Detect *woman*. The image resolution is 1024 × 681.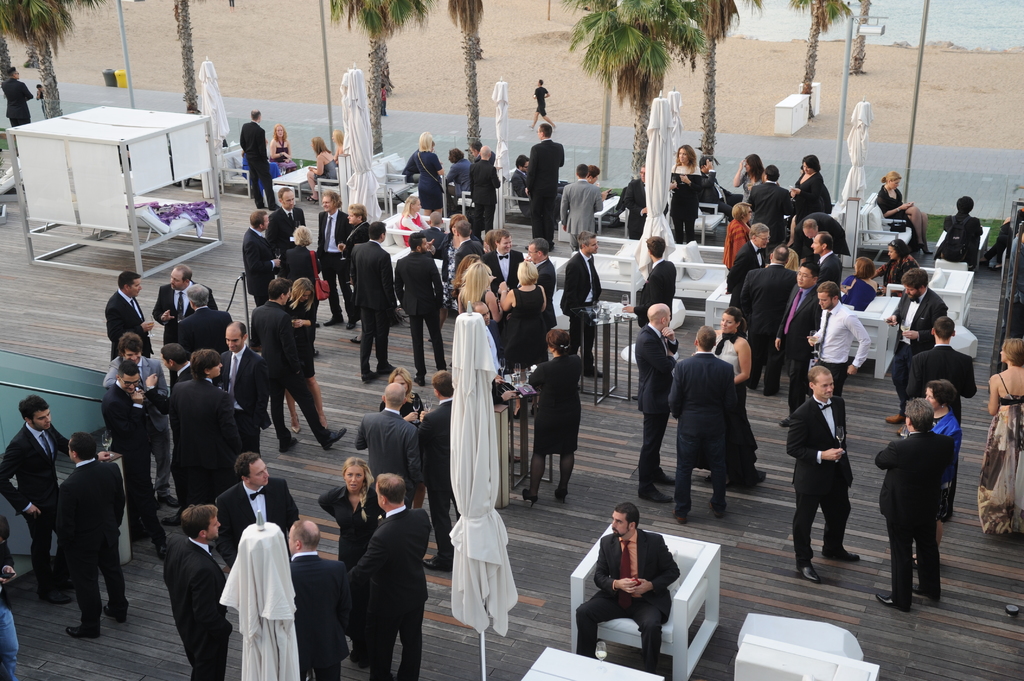
bbox(923, 384, 963, 547).
